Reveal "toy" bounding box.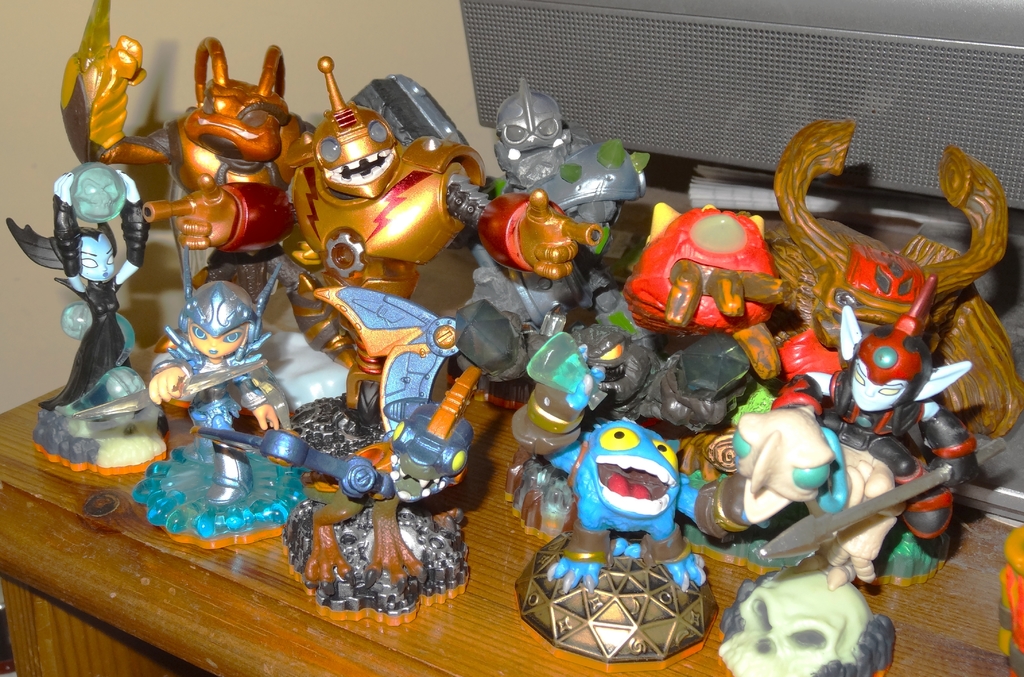
Revealed: [left=998, top=516, right=1023, bottom=676].
